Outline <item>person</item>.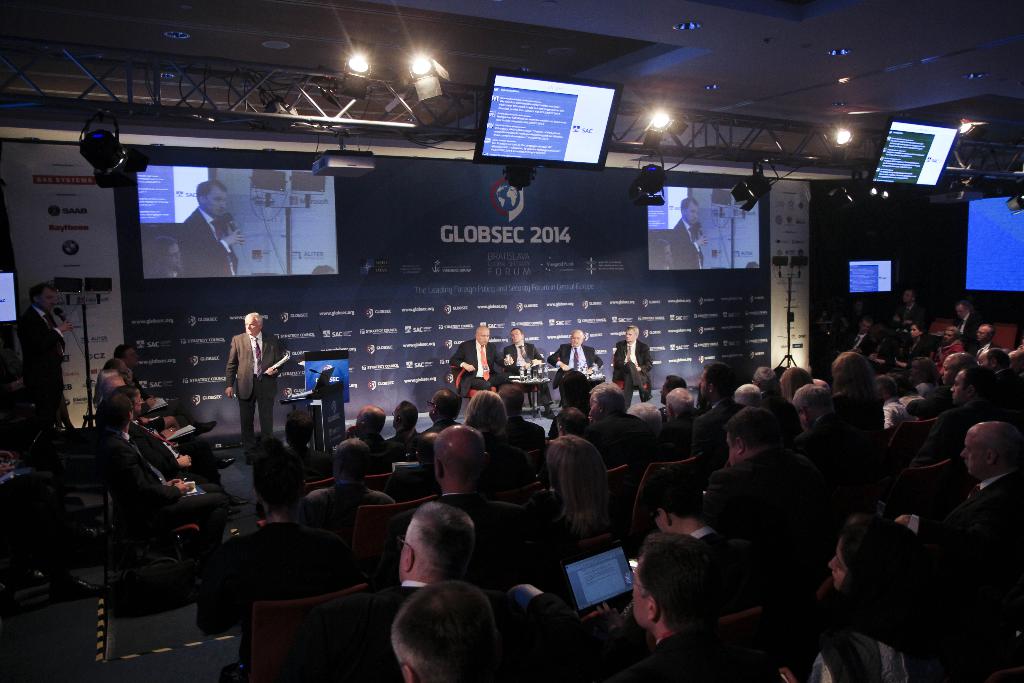
Outline: bbox=[390, 575, 508, 682].
